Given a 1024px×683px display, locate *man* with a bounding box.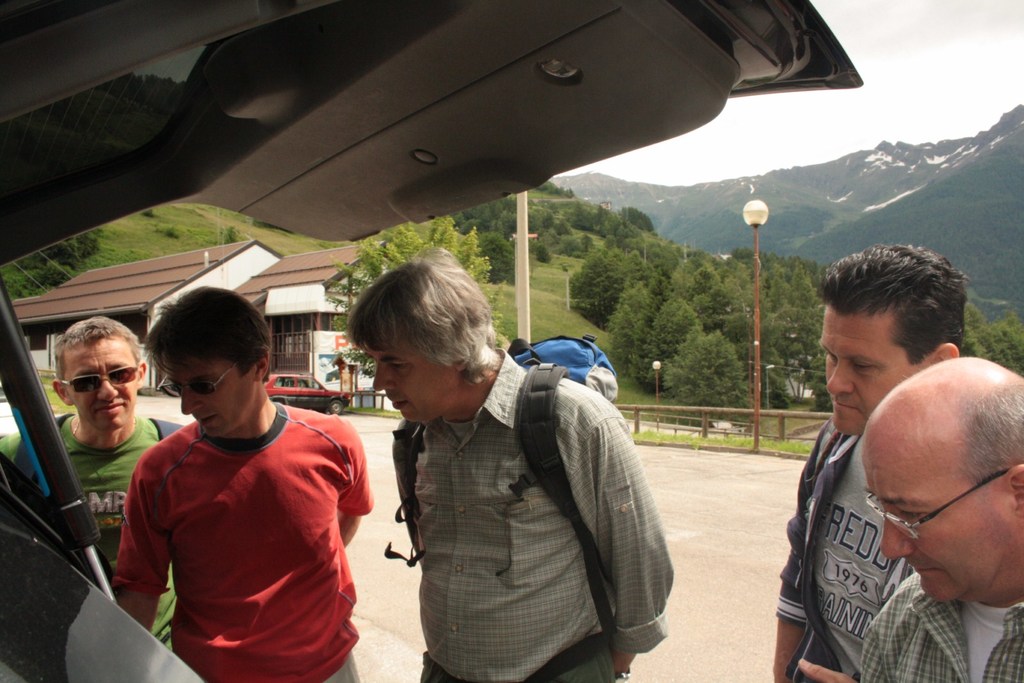
Located: [100,295,387,679].
